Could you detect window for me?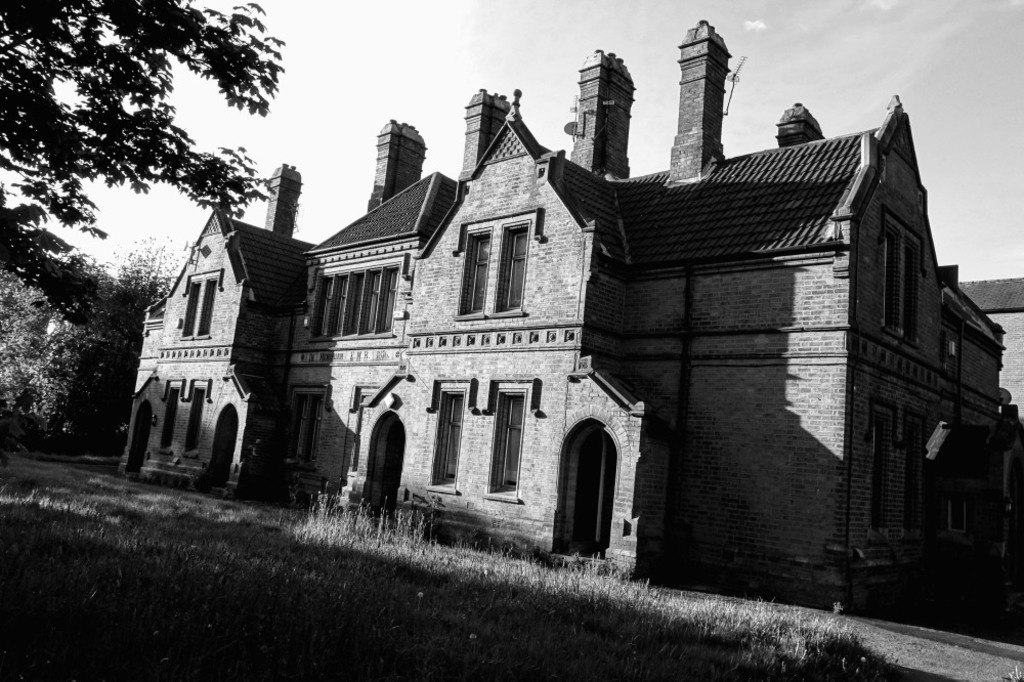
Detection result: region(878, 207, 922, 347).
